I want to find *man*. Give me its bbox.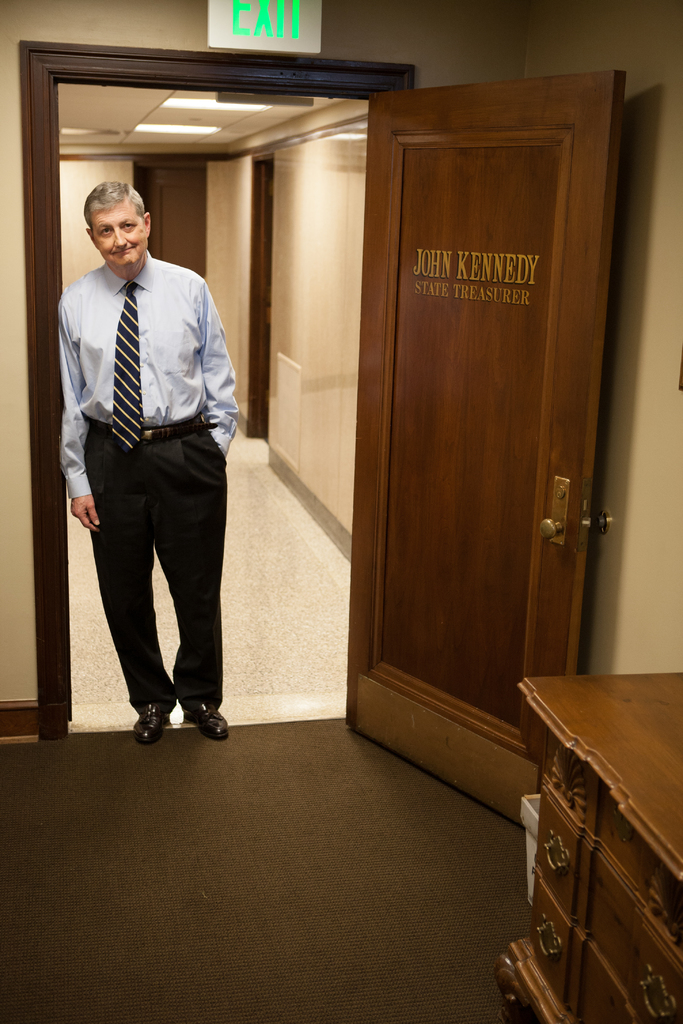
{"left": 49, "top": 156, "right": 249, "bottom": 739}.
